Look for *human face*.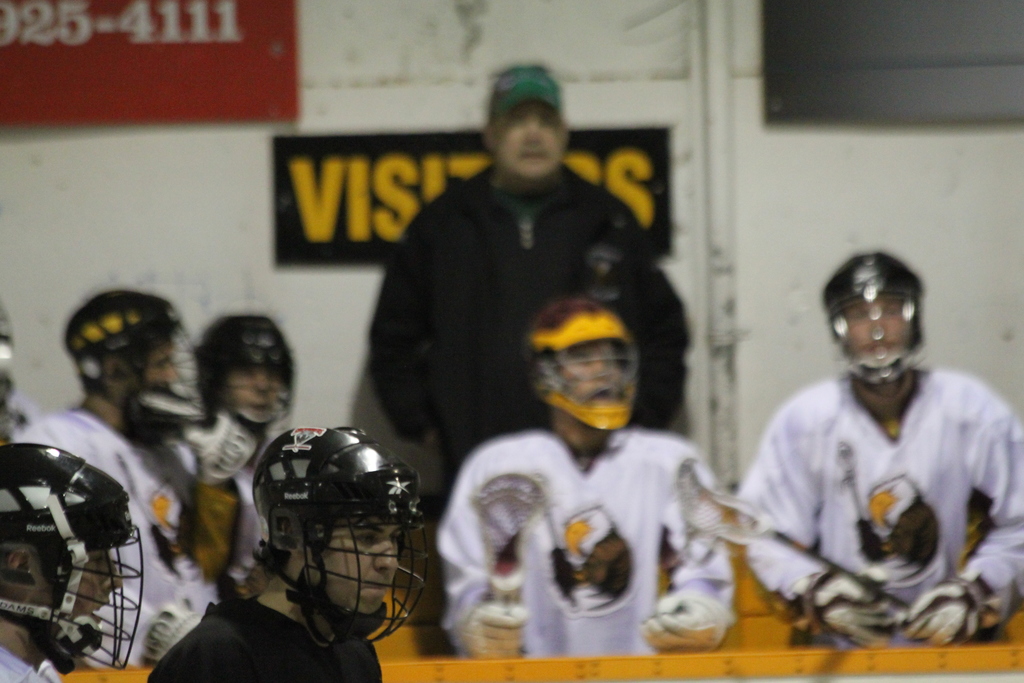
Found: crop(136, 340, 177, 391).
